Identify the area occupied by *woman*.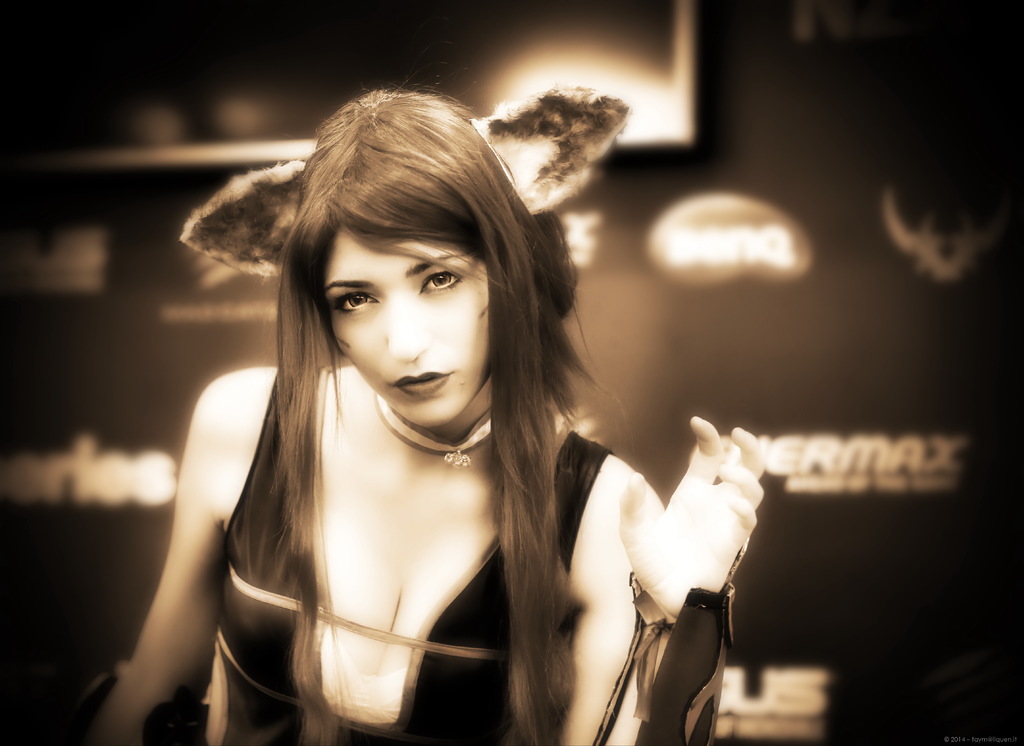
Area: 147:85:777:745.
